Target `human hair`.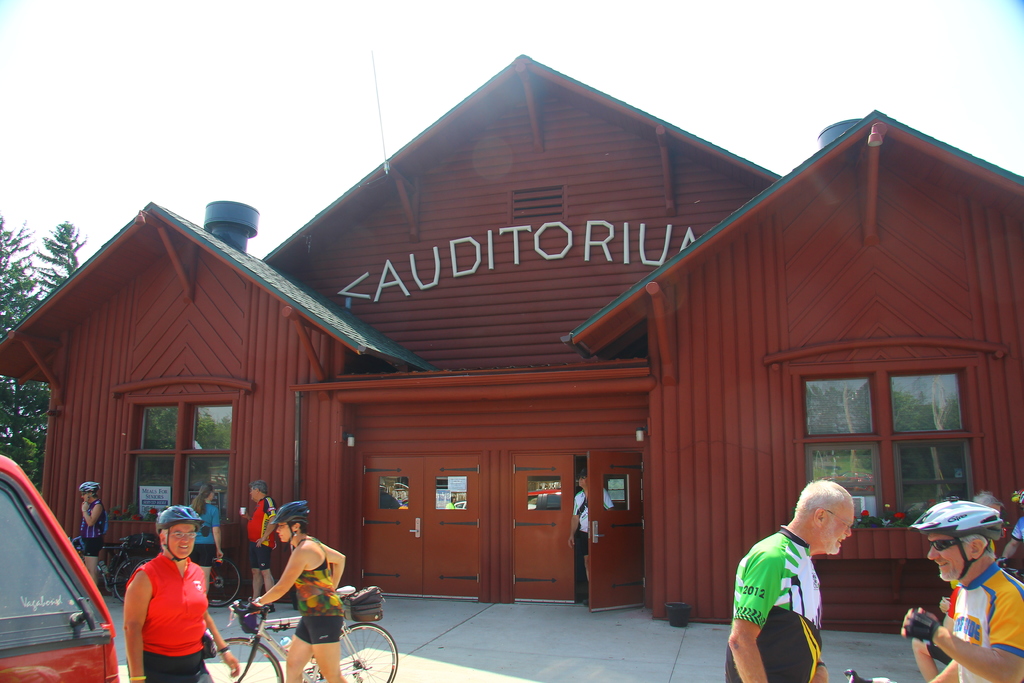
Target region: {"left": 157, "top": 524, "right": 176, "bottom": 553}.
